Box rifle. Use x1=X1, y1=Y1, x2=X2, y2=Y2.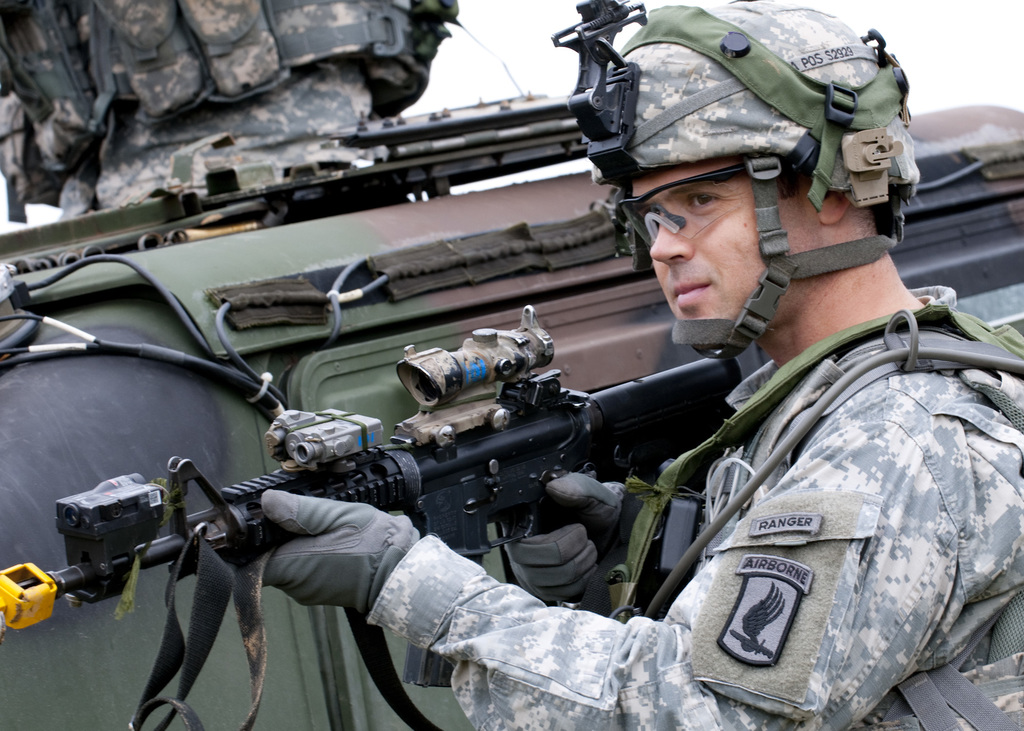
x1=0, y1=301, x2=743, y2=730.
